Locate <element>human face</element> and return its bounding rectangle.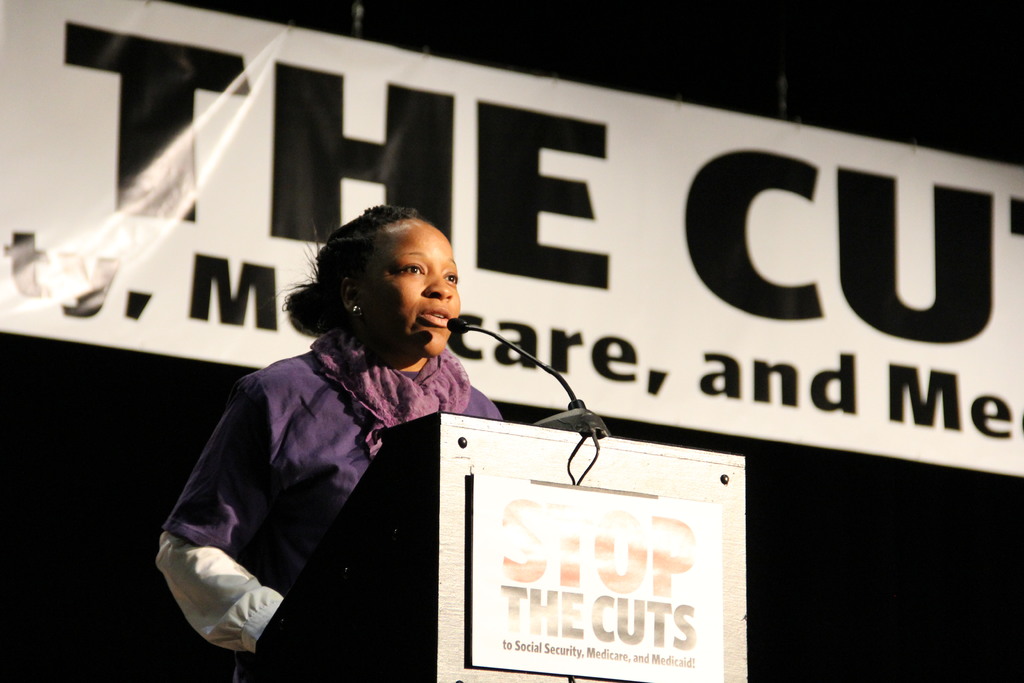
l=355, t=217, r=463, b=360.
